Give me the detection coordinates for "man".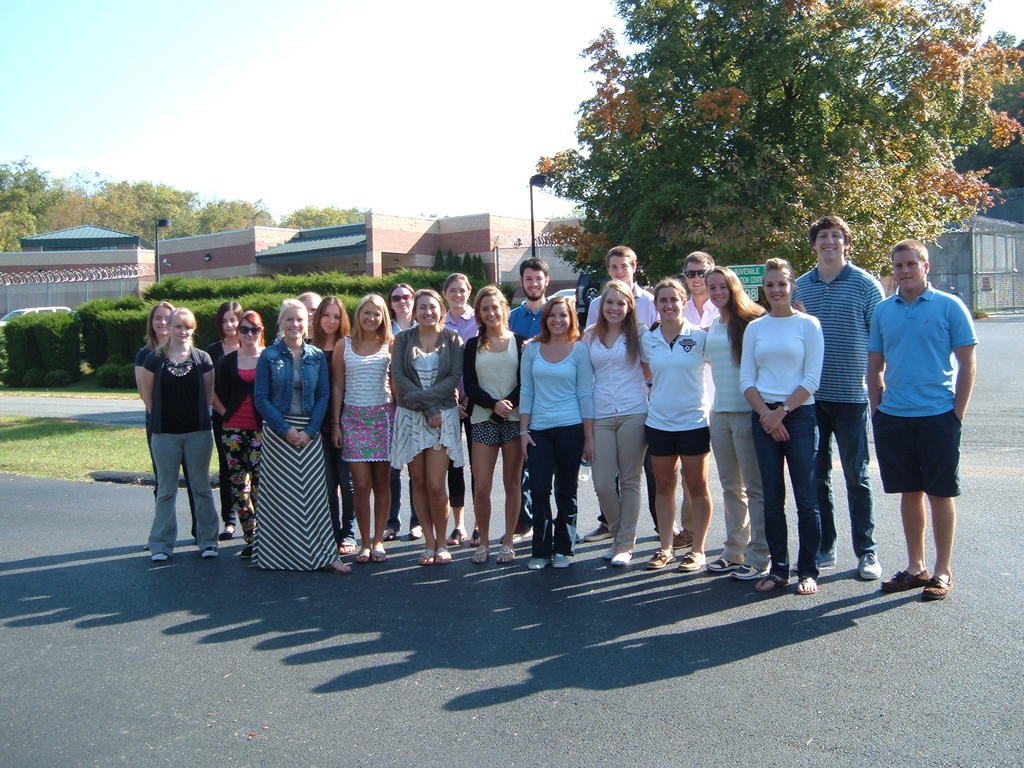
box=[584, 246, 680, 543].
